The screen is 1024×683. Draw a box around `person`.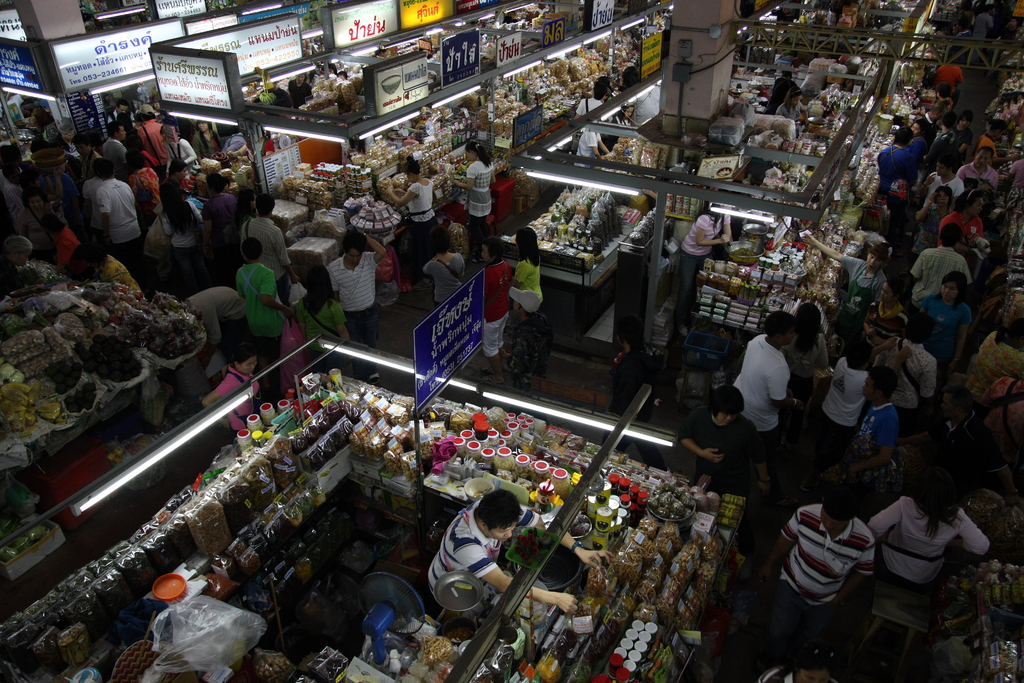
bbox=[612, 65, 638, 93].
